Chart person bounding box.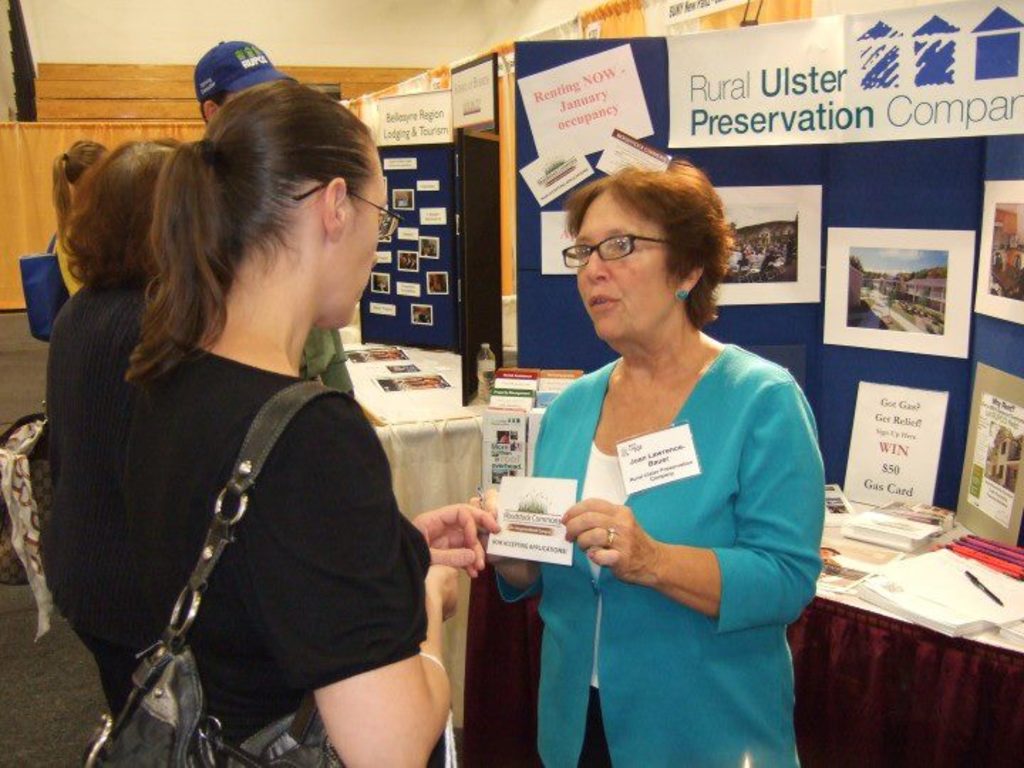
Charted: 46/141/102/299.
